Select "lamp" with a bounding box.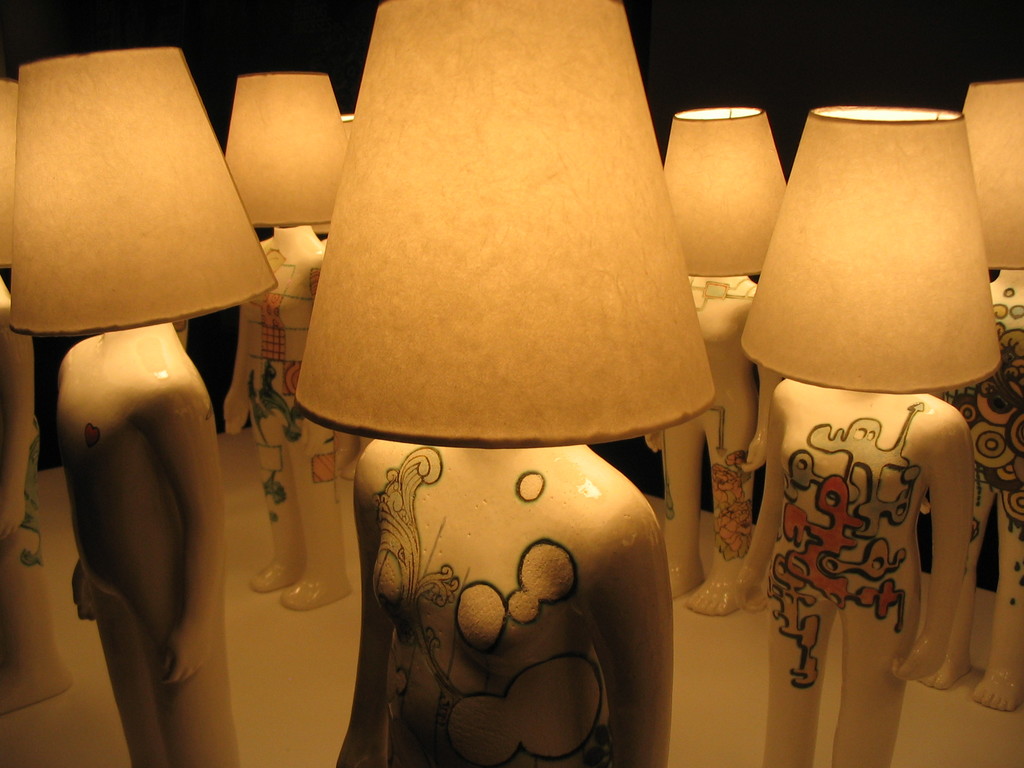
664 106 785 275.
